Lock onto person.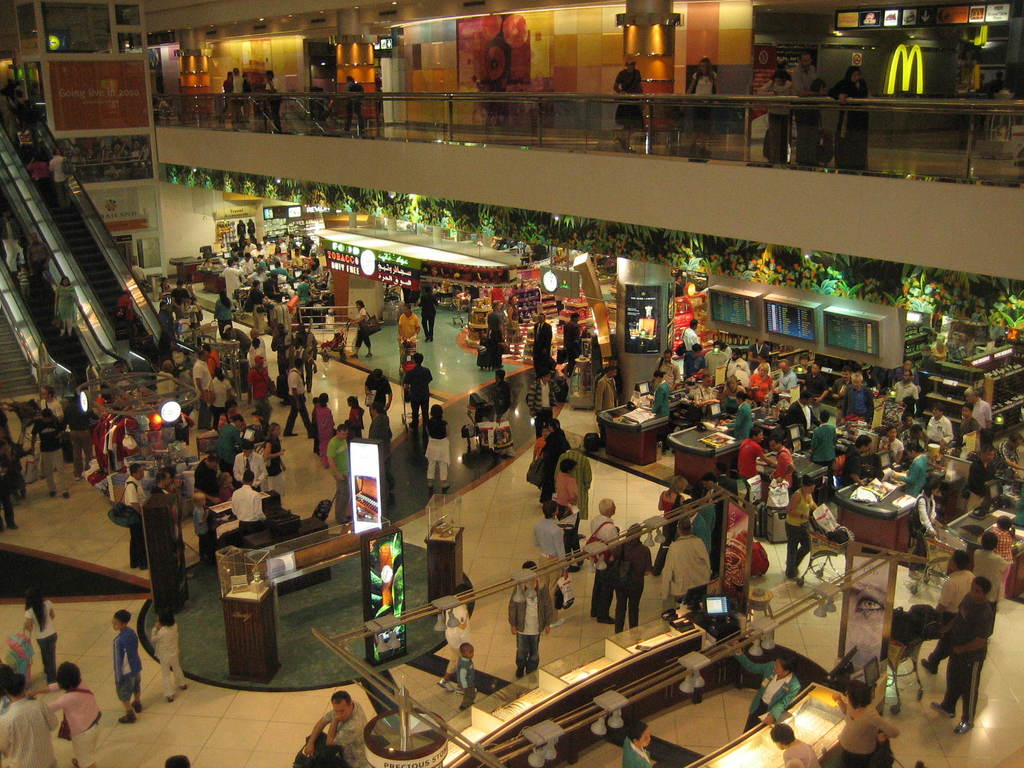
Locked: left=242, top=236, right=257, bottom=258.
